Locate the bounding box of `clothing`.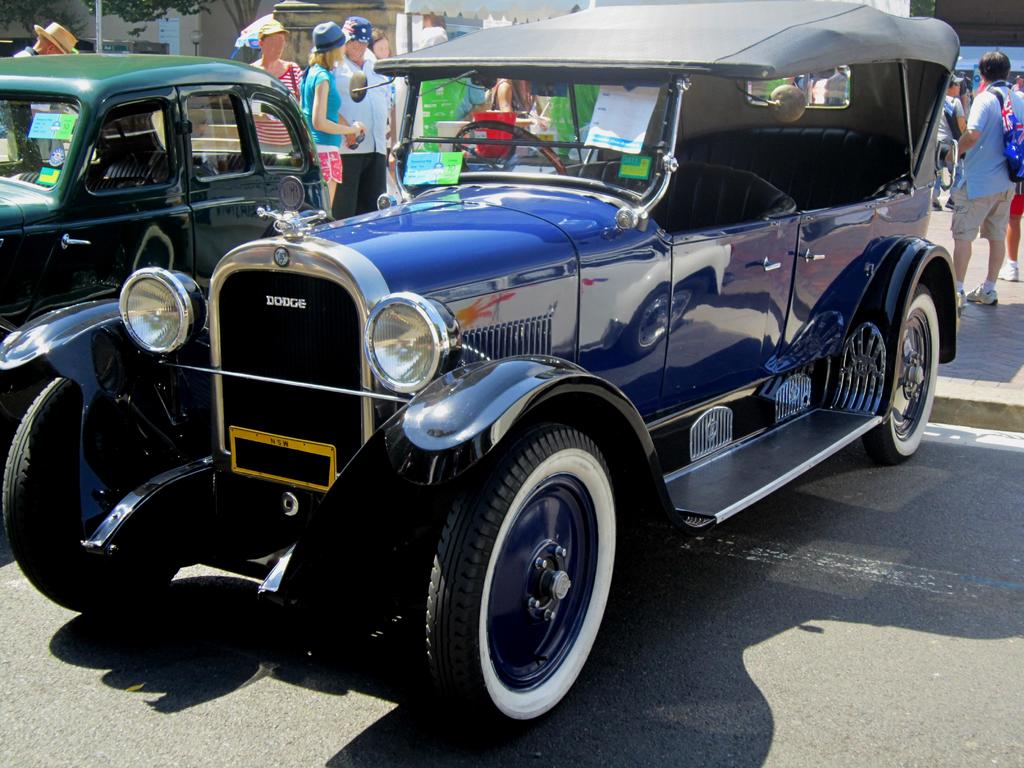
Bounding box: bbox=(458, 80, 484, 134).
